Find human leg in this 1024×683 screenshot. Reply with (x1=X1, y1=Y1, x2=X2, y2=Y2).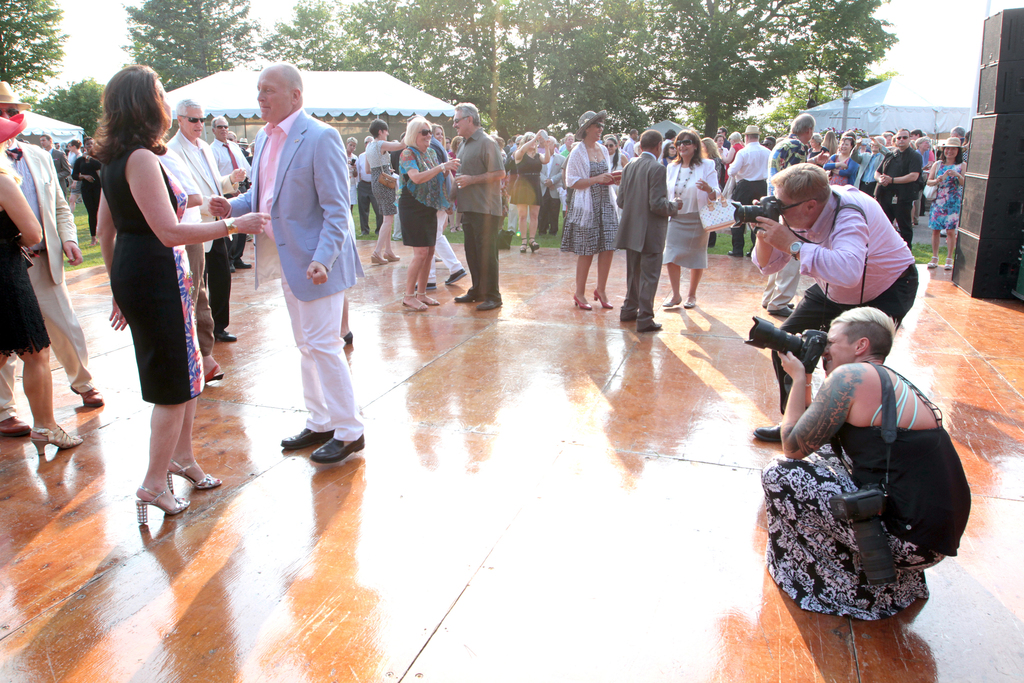
(x1=136, y1=403, x2=190, y2=527).
